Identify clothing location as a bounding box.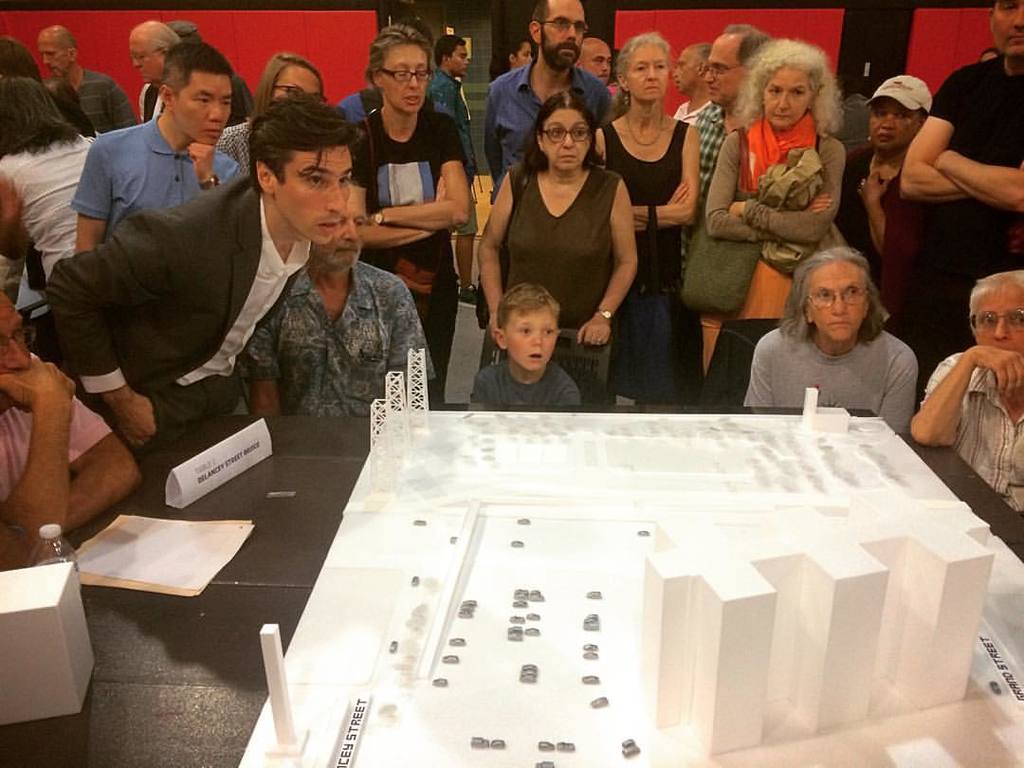
<box>230,71,258,132</box>.
